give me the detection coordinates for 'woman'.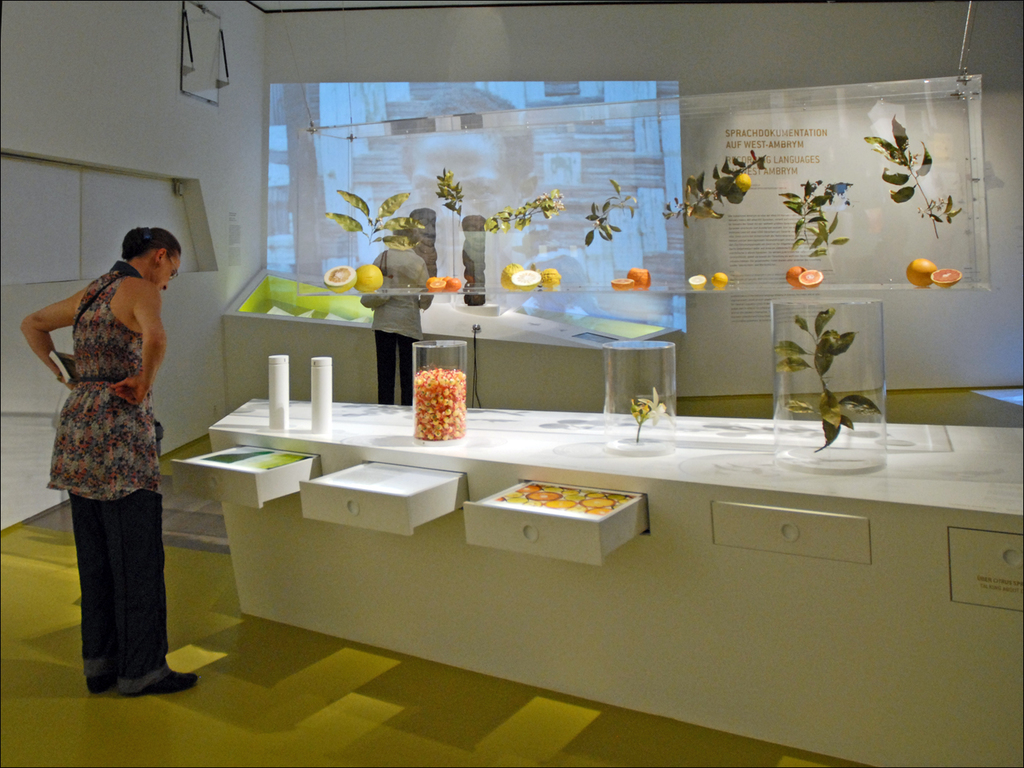
3,216,206,700.
